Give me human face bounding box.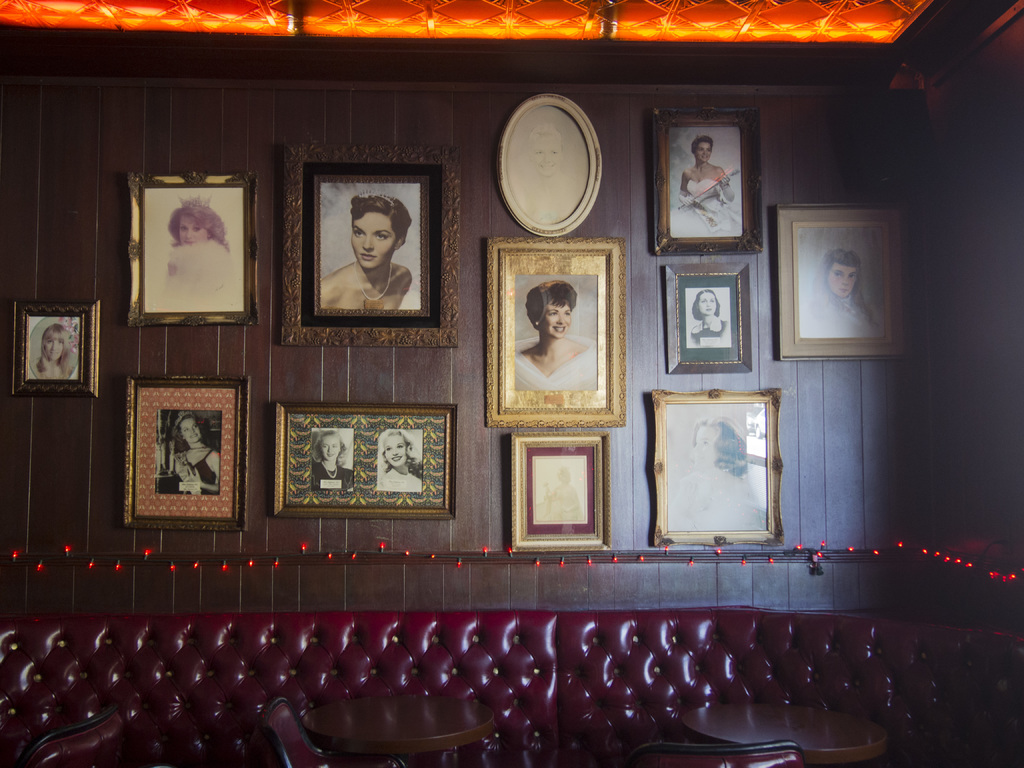
<region>534, 137, 560, 175</region>.
